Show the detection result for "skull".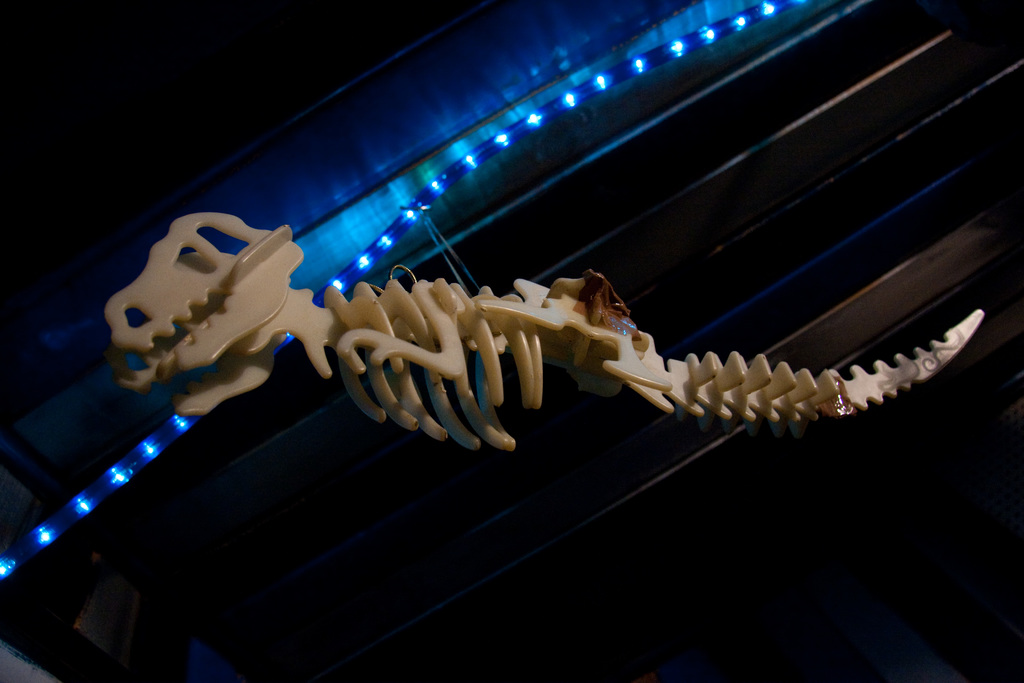
Rect(99, 224, 865, 452).
